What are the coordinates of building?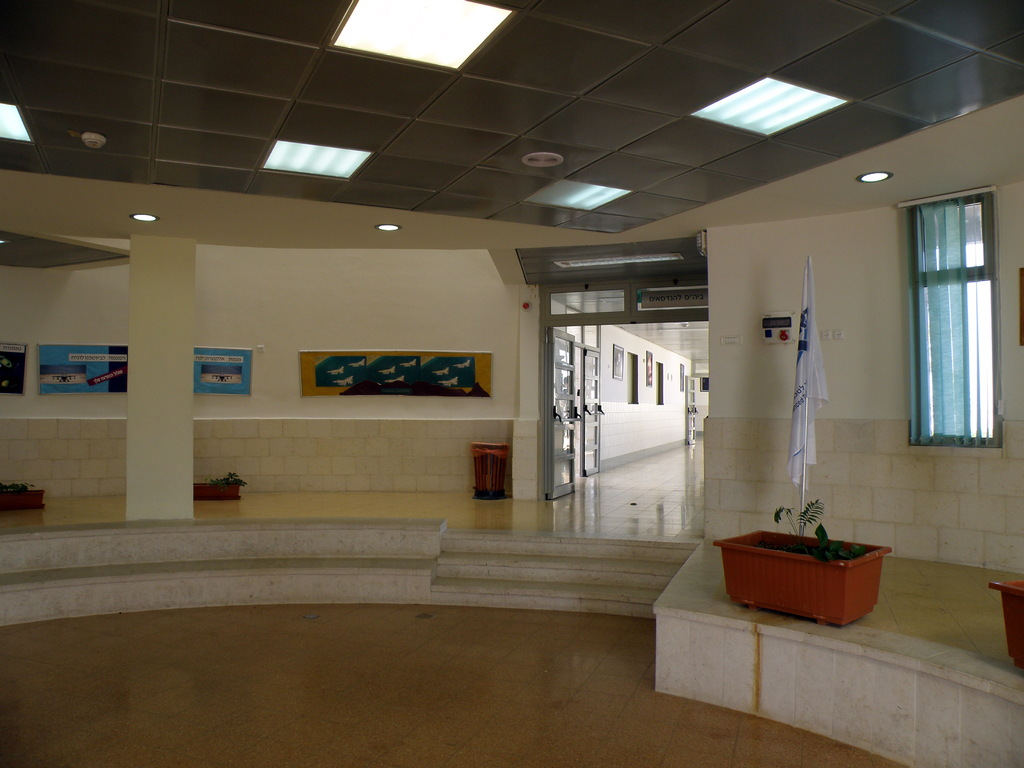
box(0, 0, 1023, 767).
